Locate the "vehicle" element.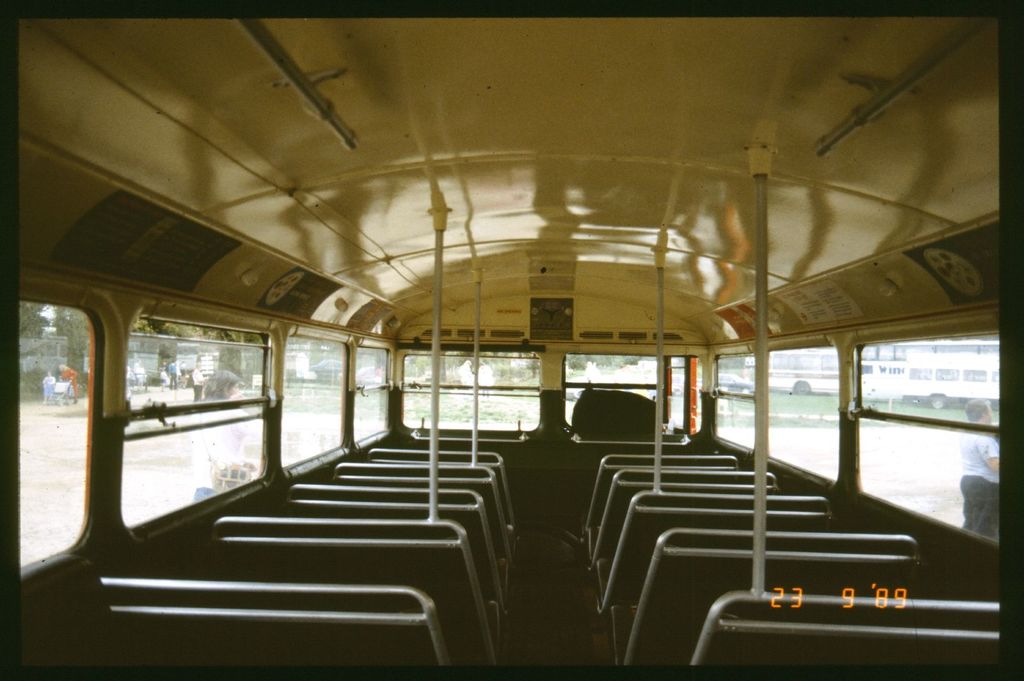
Element bbox: x1=17 y1=19 x2=1002 y2=668.
